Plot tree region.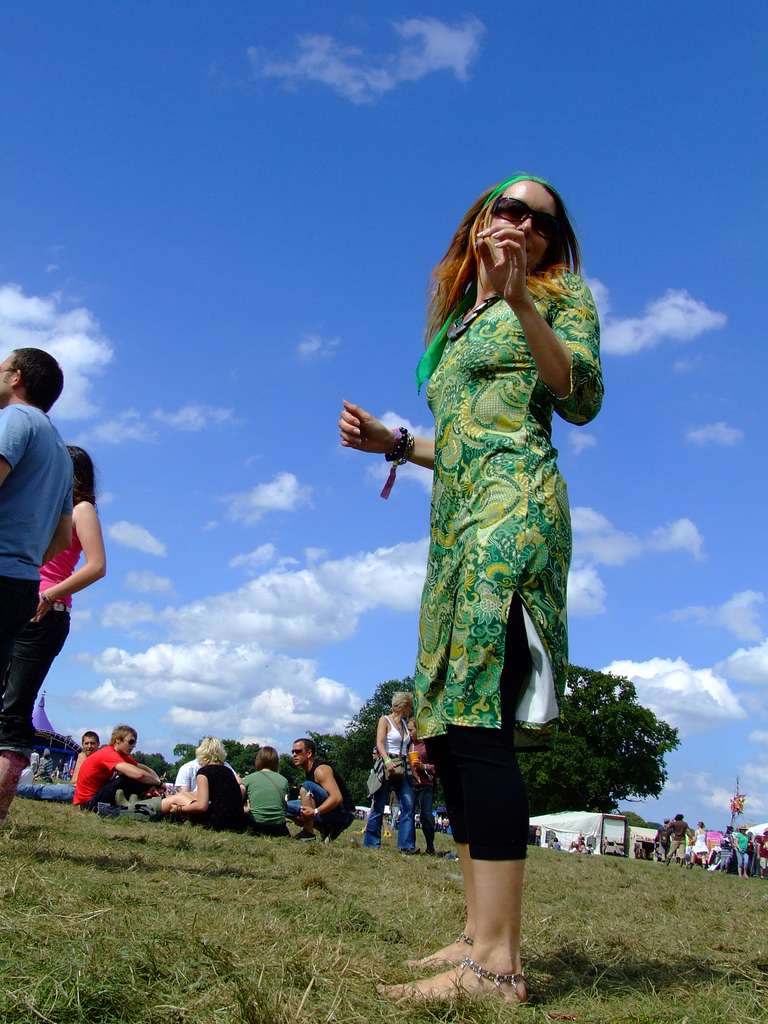
Plotted at 164/734/303/801.
